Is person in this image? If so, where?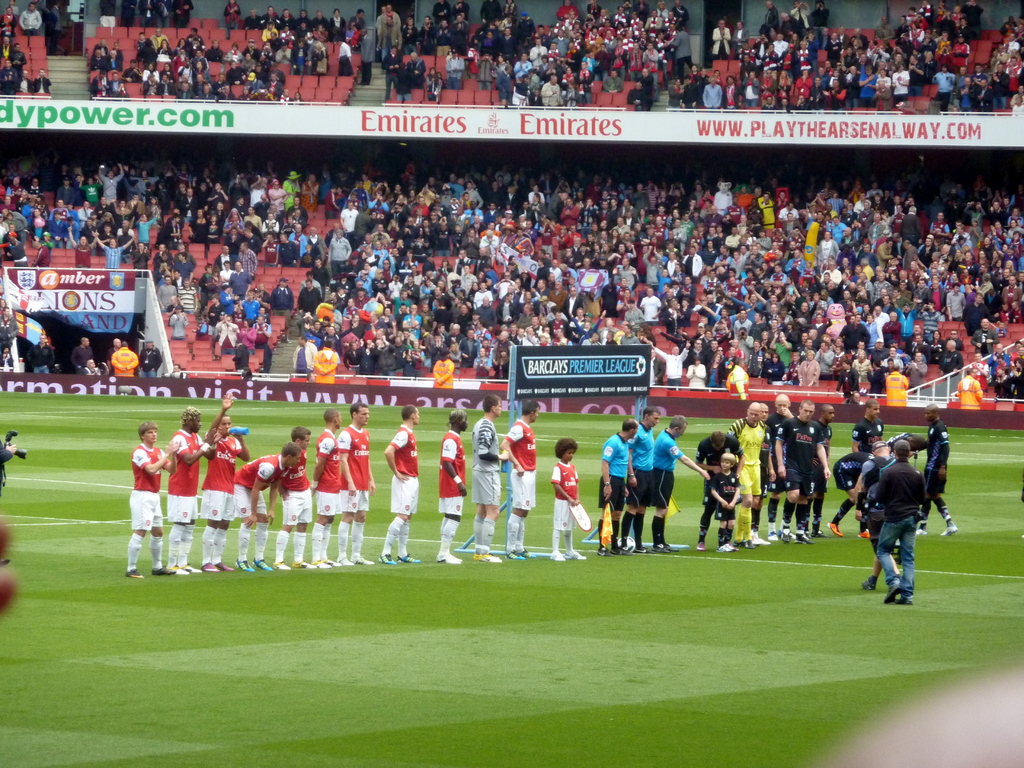
Yes, at {"left": 379, "top": 401, "right": 422, "bottom": 565}.
